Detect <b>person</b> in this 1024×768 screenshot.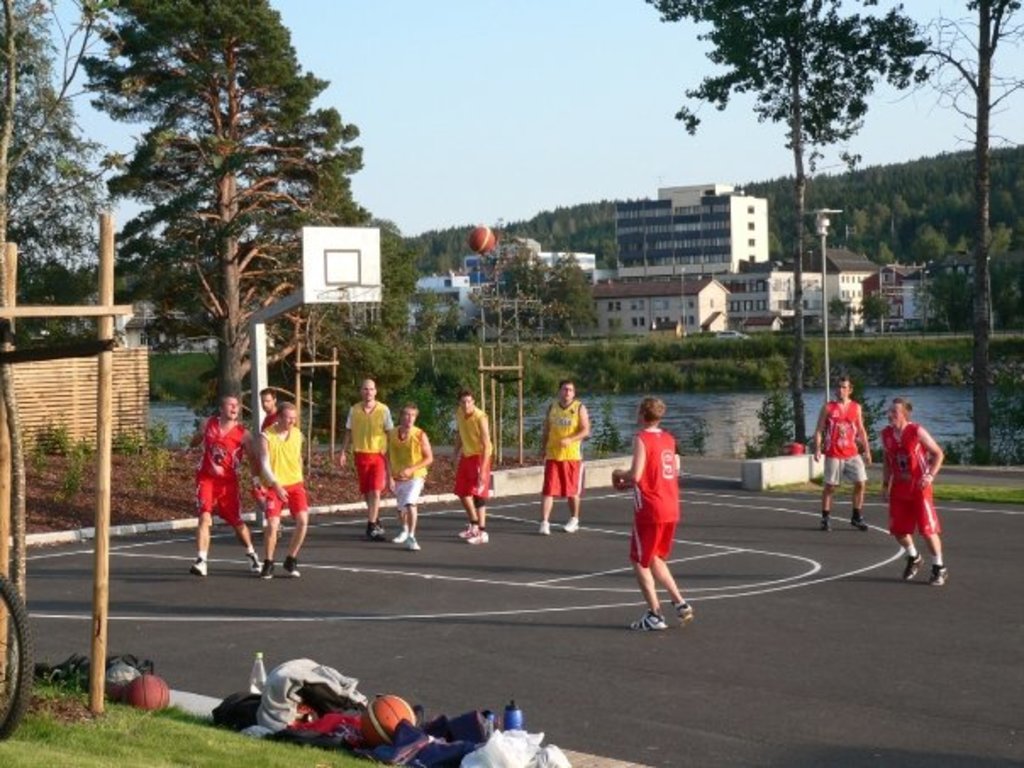
Detection: pyautogui.locateOnScreen(449, 385, 487, 544).
